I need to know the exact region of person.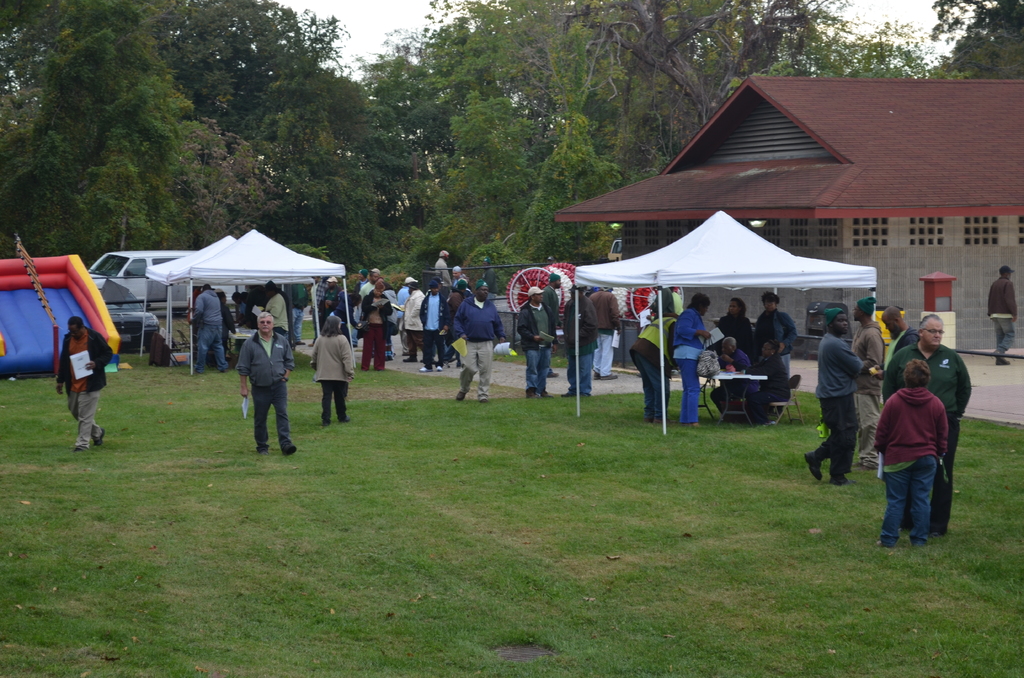
Region: locate(756, 339, 788, 415).
